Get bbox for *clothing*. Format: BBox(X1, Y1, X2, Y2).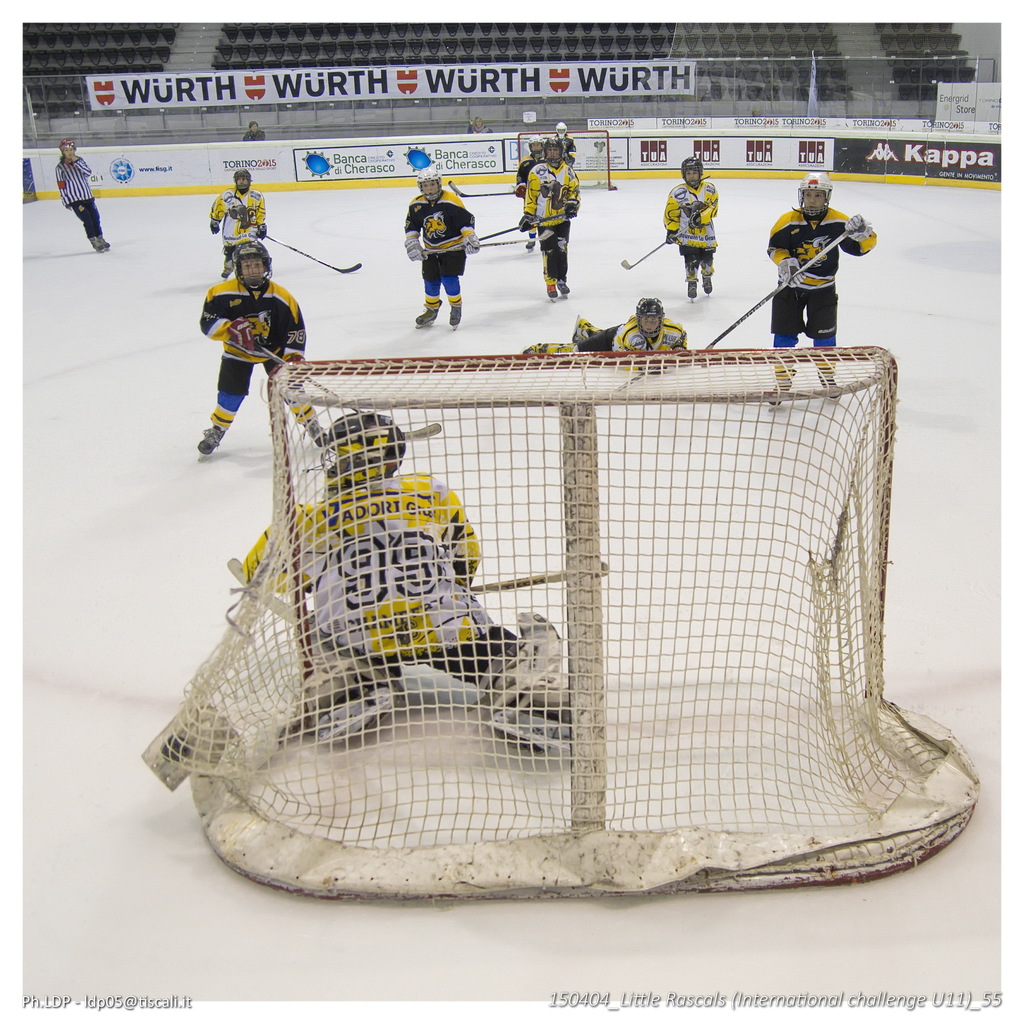
BBox(527, 159, 576, 287).
